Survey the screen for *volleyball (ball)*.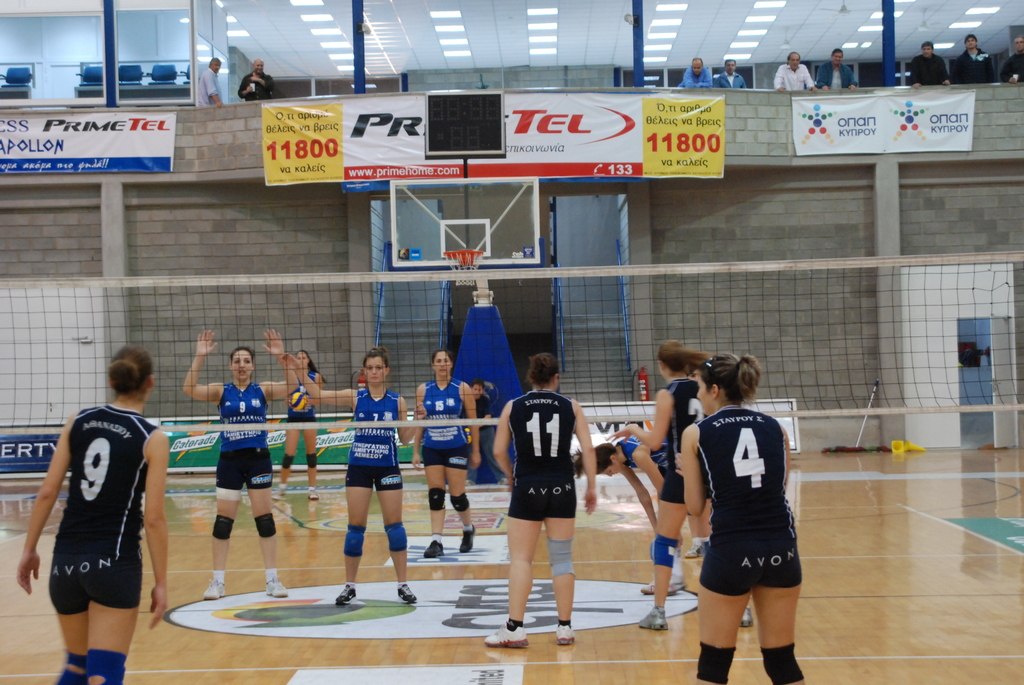
Survey found: bbox=(464, 426, 472, 446).
